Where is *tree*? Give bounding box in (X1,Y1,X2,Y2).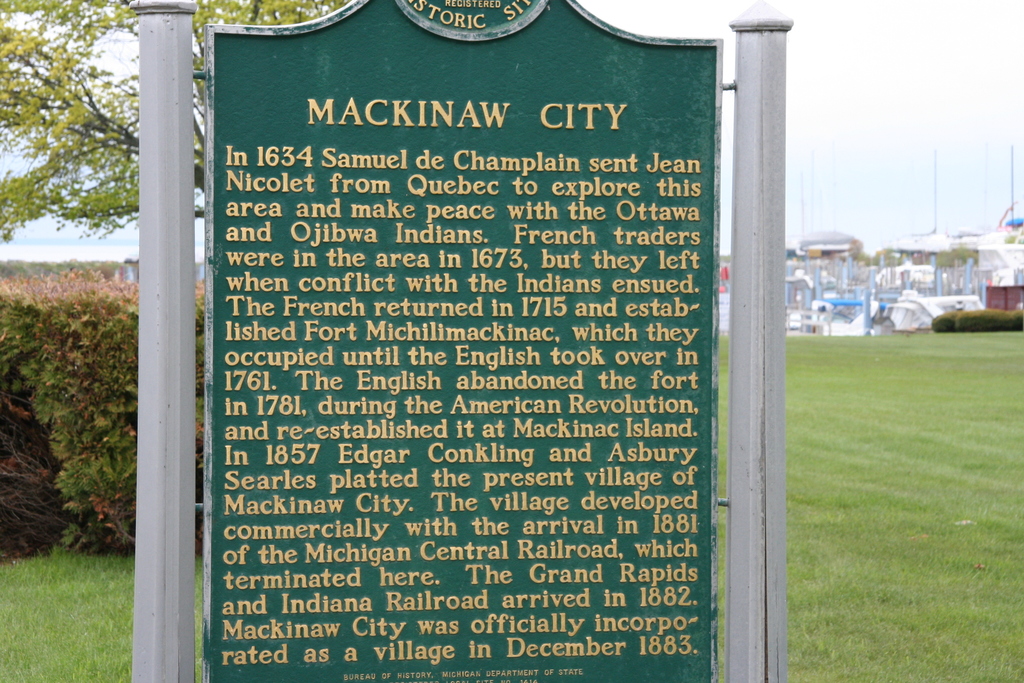
(0,252,141,561).
